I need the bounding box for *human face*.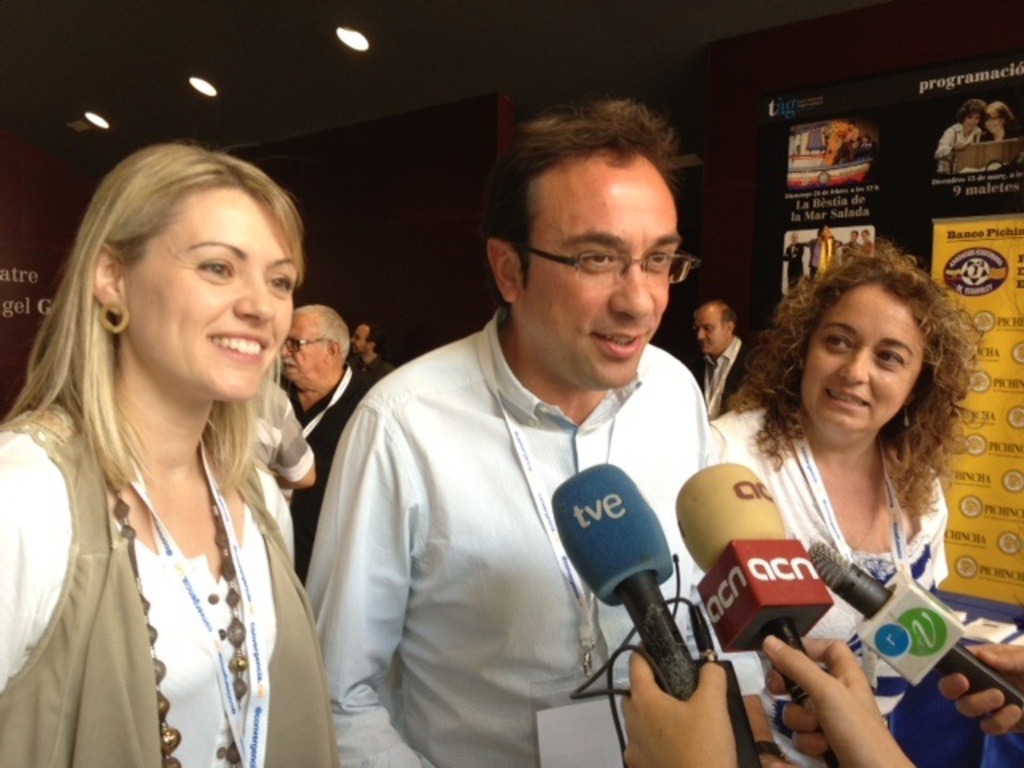
Here it is: pyautogui.locateOnScreen(347, 323, 368, 355).
